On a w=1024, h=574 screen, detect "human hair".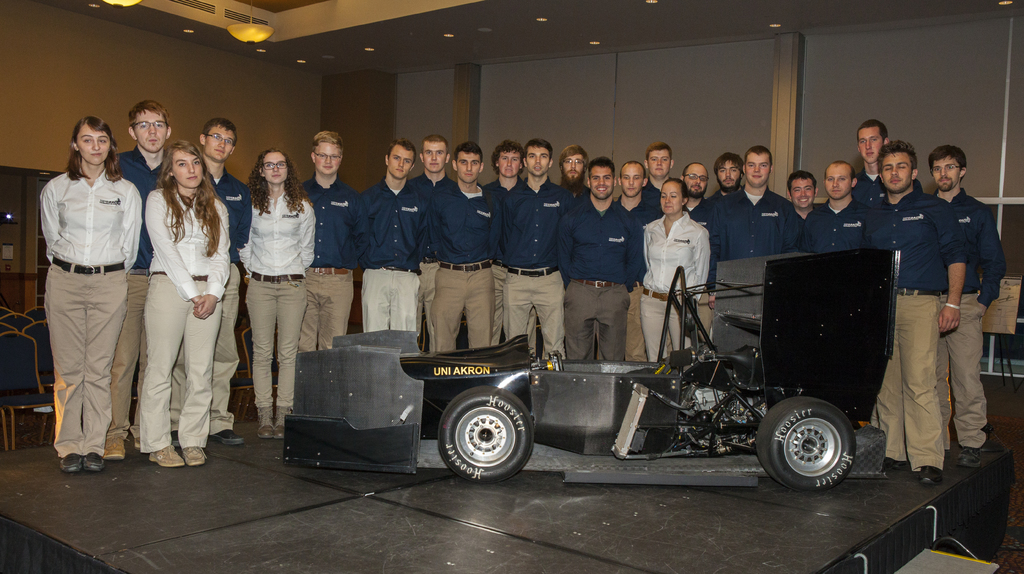
locate(50, 112, 107, 180).
